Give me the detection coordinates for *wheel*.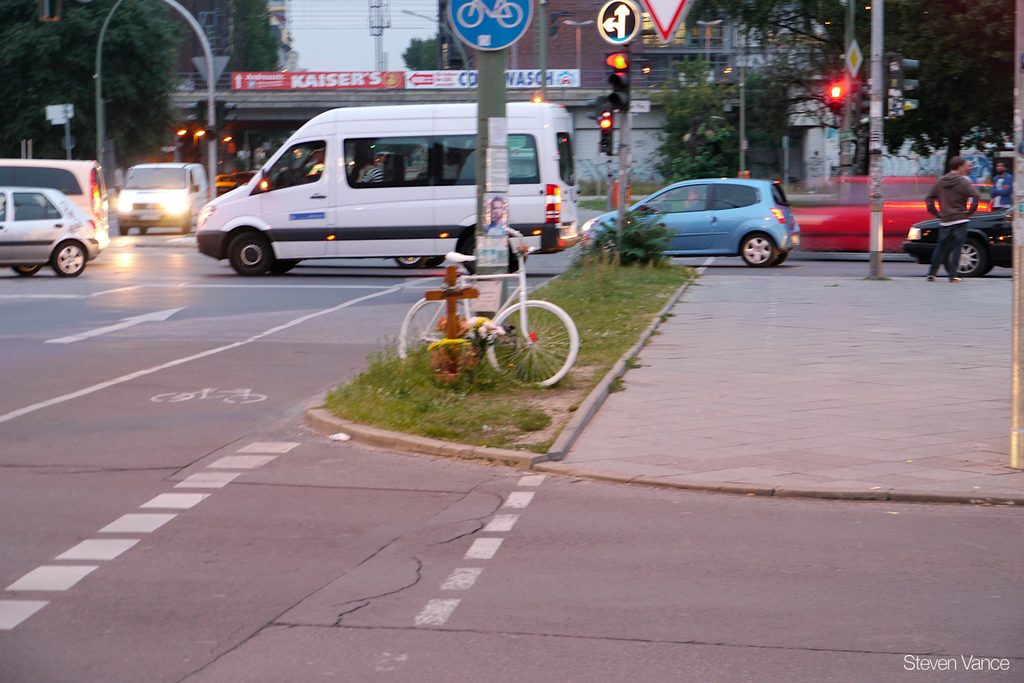
left=138, top=226, right=145, bottom=236.
